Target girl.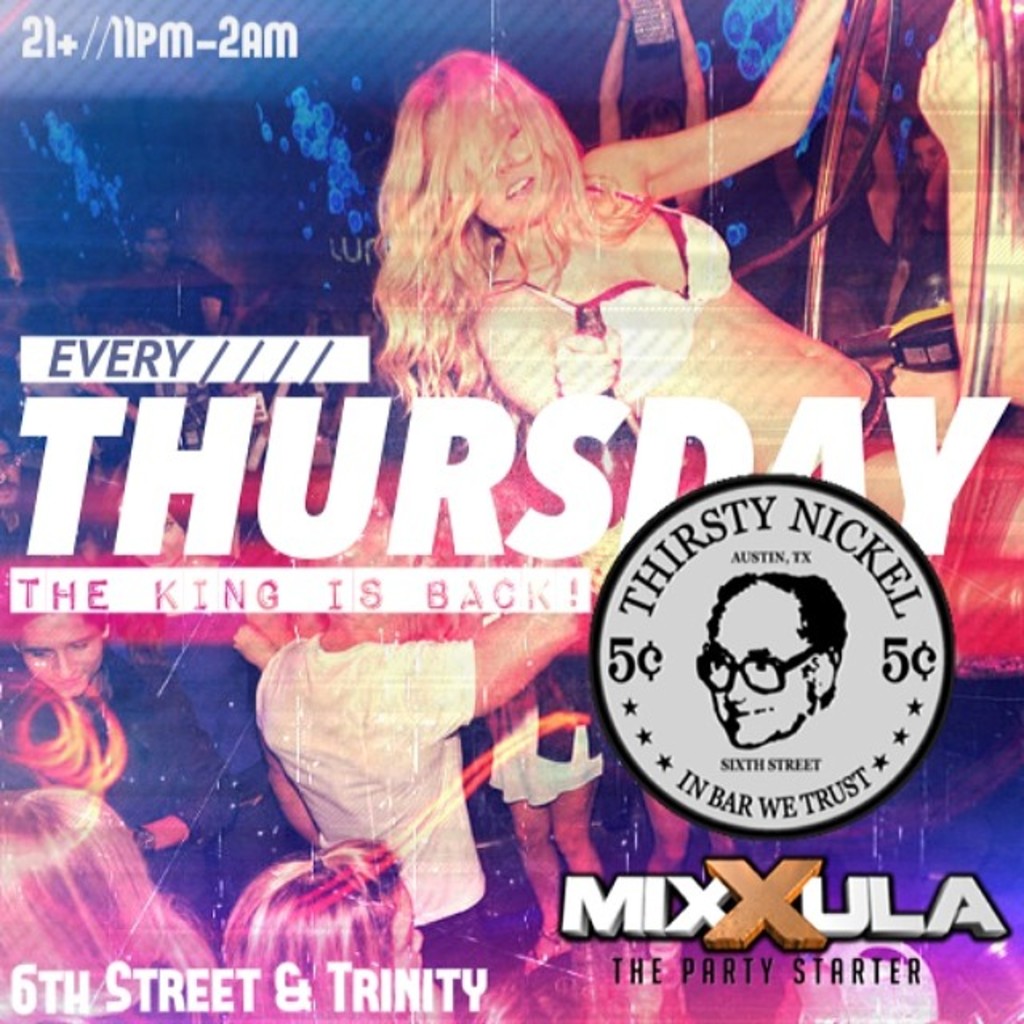
Target region: detection(221, 838, 424, 1021).
